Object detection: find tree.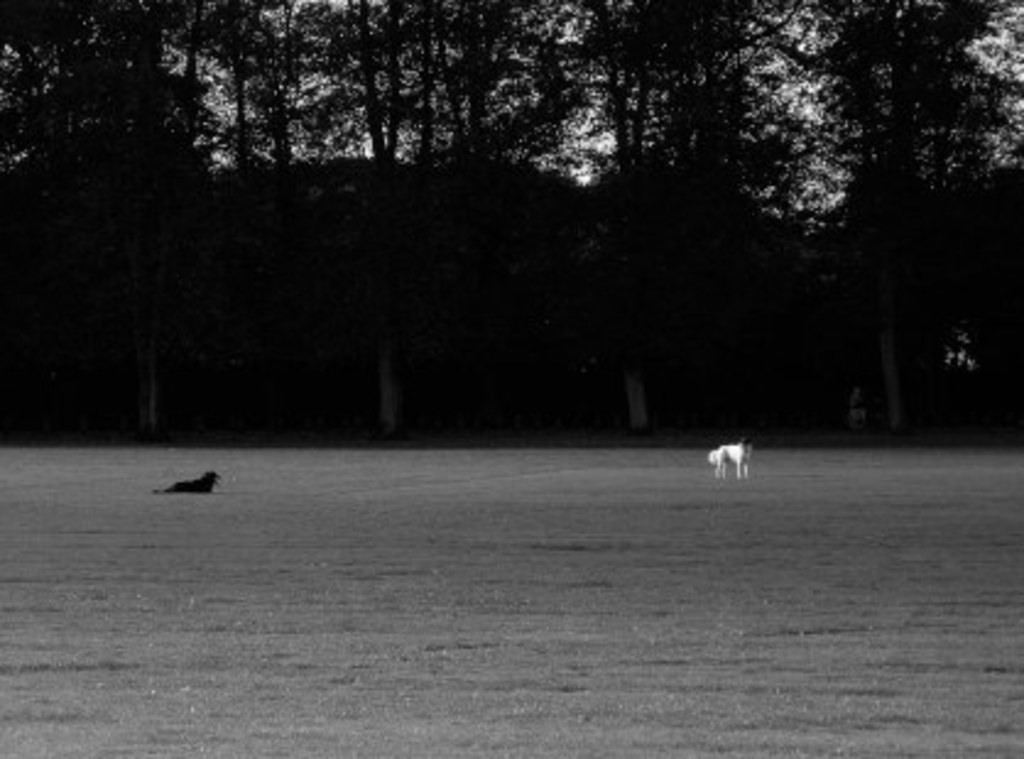
x1=0 y1=0 x2=169 y2=416.
